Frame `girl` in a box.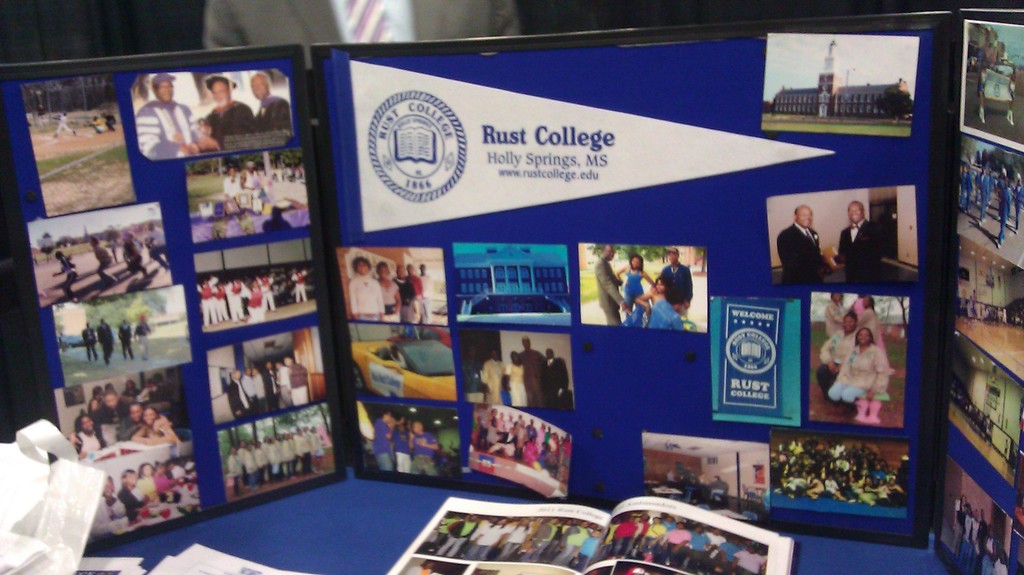
detection(79, 413, 101, 455).
